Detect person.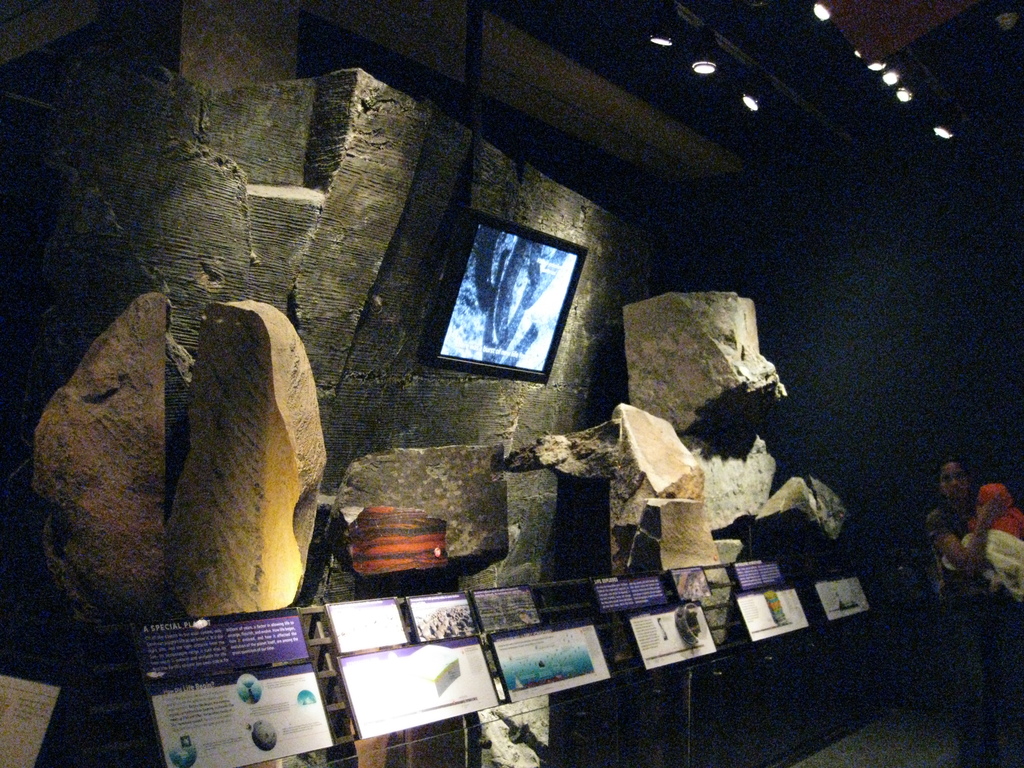
Detected at bbox=[923, 452, 1011, 767].
